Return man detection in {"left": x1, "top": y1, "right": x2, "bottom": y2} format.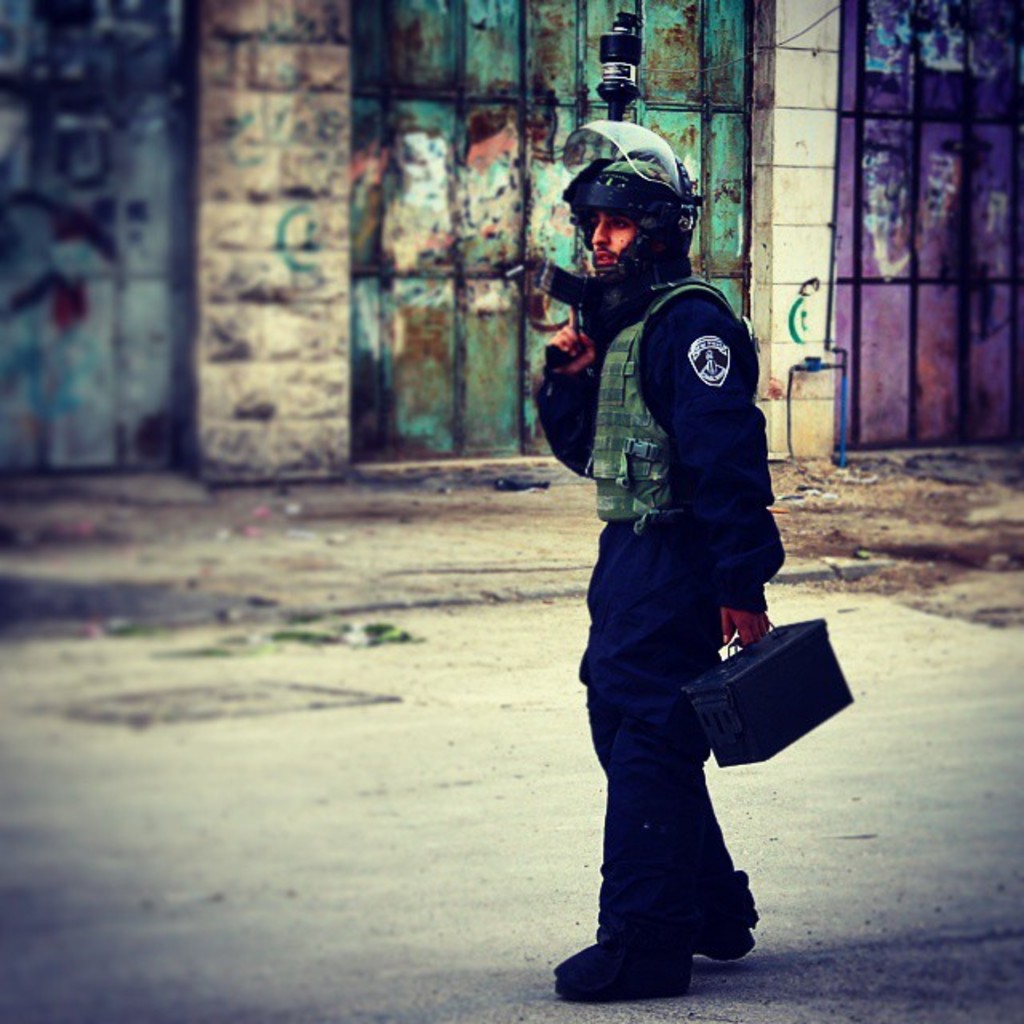
{"left": 533, "top": 195, "right": 832, "bottom": 981}.
